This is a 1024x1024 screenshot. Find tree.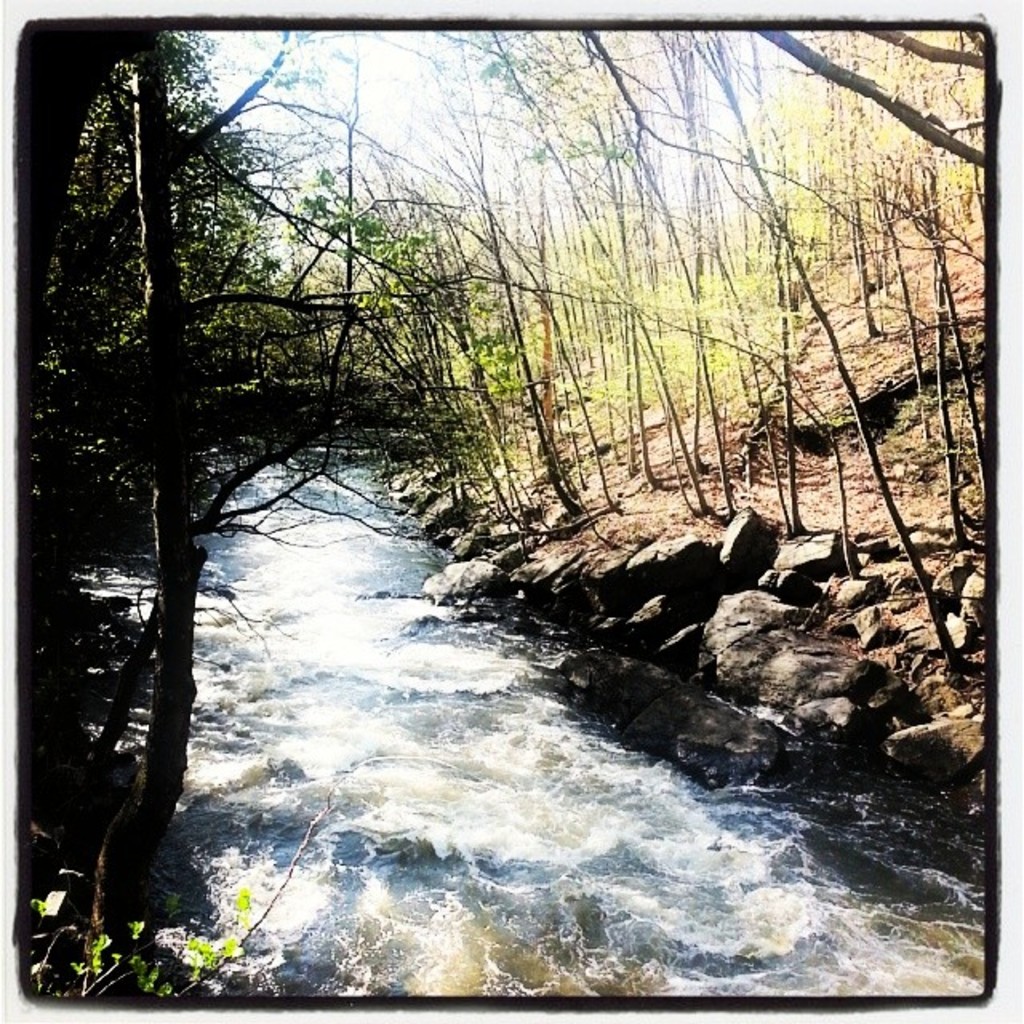
Bounding box: (x1=755, y1=21, x2=986, y2=310).
